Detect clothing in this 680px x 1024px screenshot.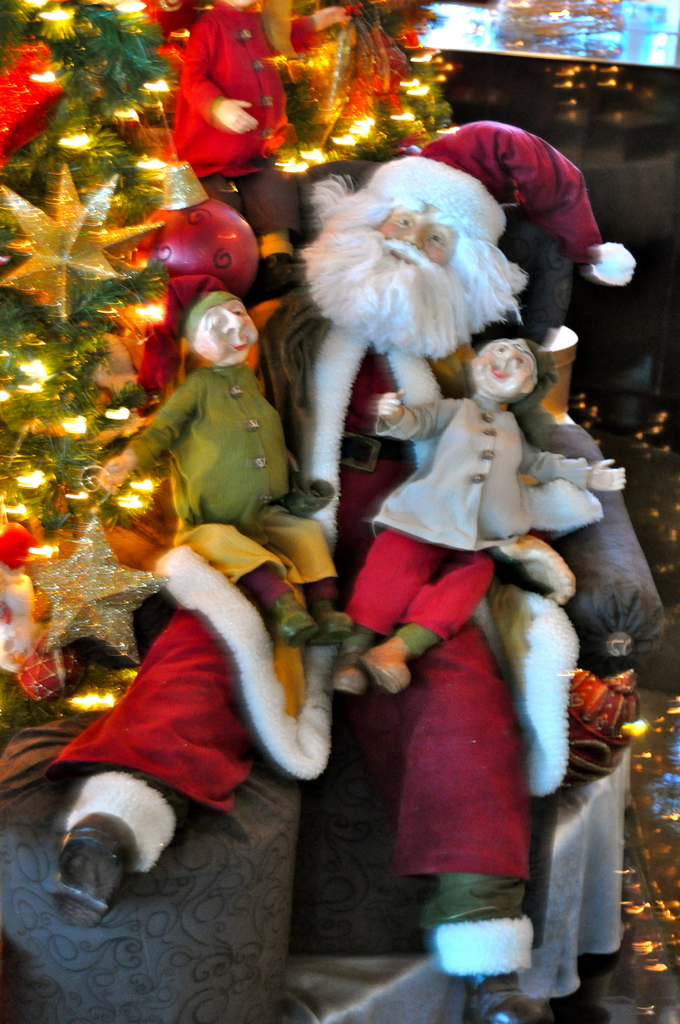
Detection: bbox=(346, 382, 581, 650).
